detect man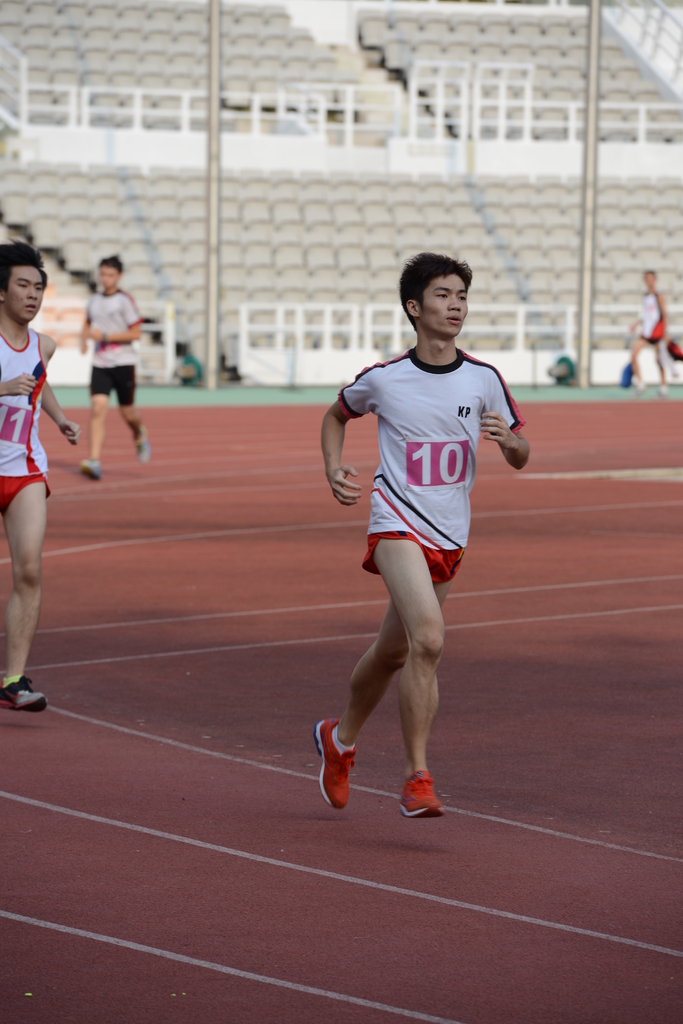
Rect(79, 248, 152, 479)
